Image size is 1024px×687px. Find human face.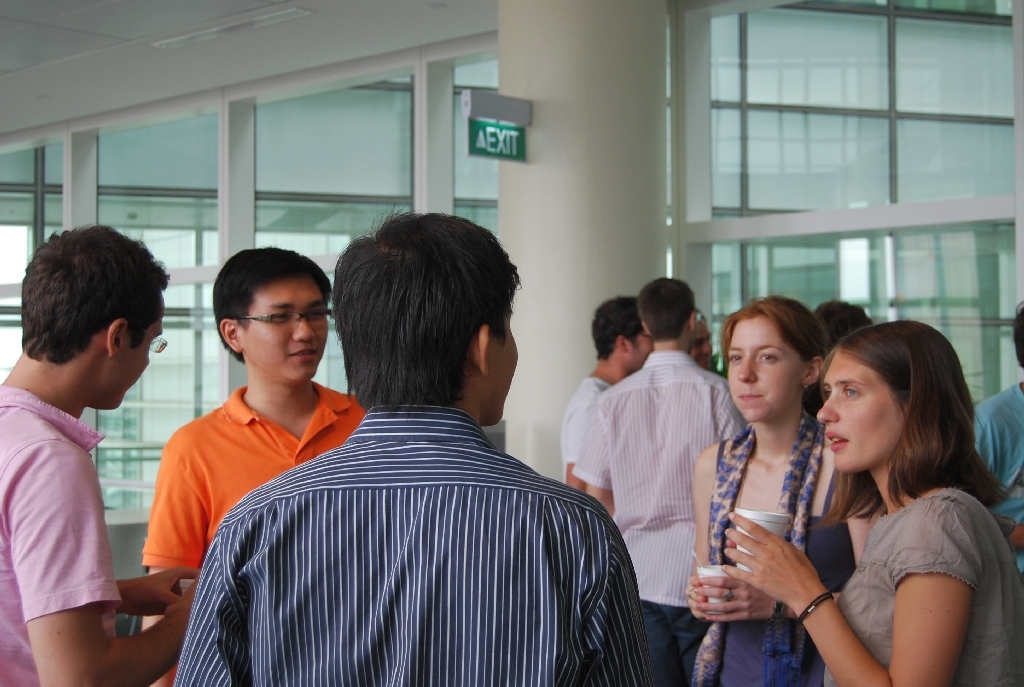
left=730, top=318, right=807, bottom=421.
